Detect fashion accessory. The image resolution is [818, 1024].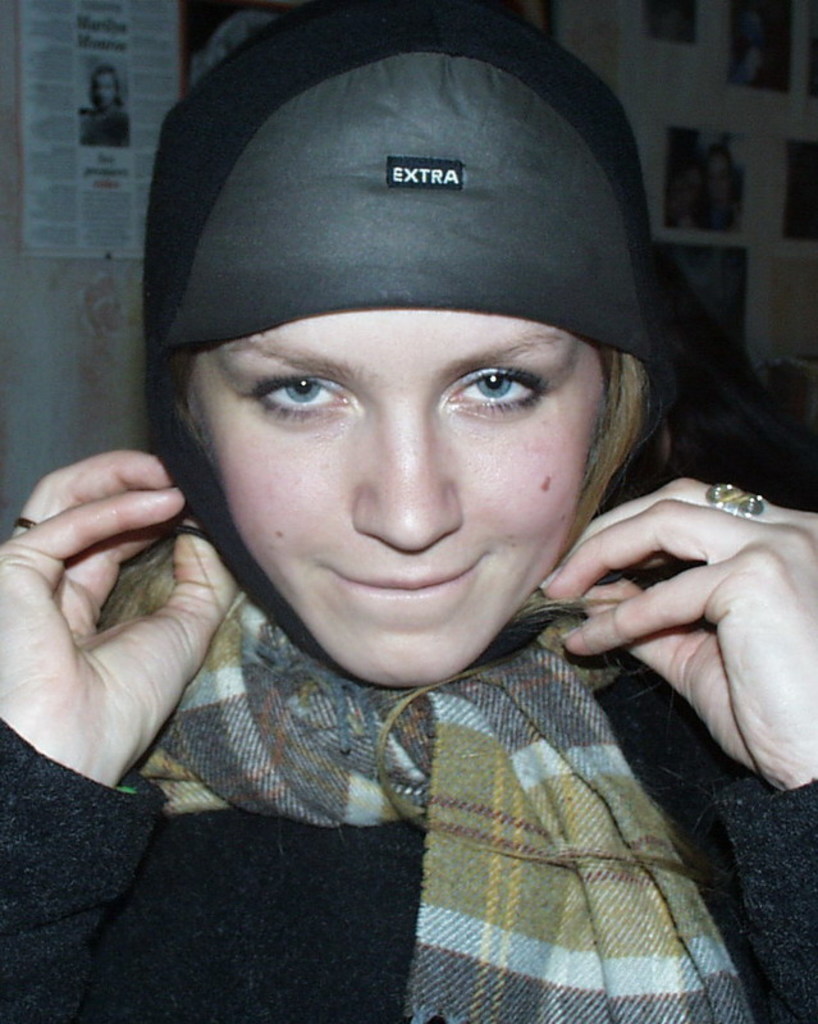
(705, 476, 774, 525).
